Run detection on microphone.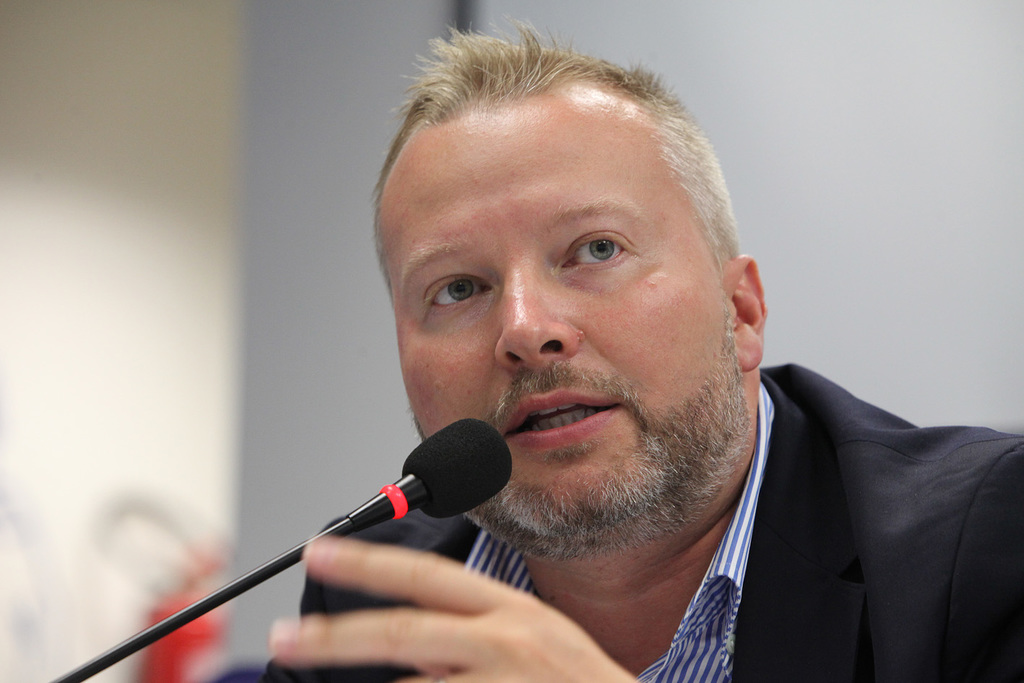
Result: (left=400, top=412, right=521, bottom=521).
